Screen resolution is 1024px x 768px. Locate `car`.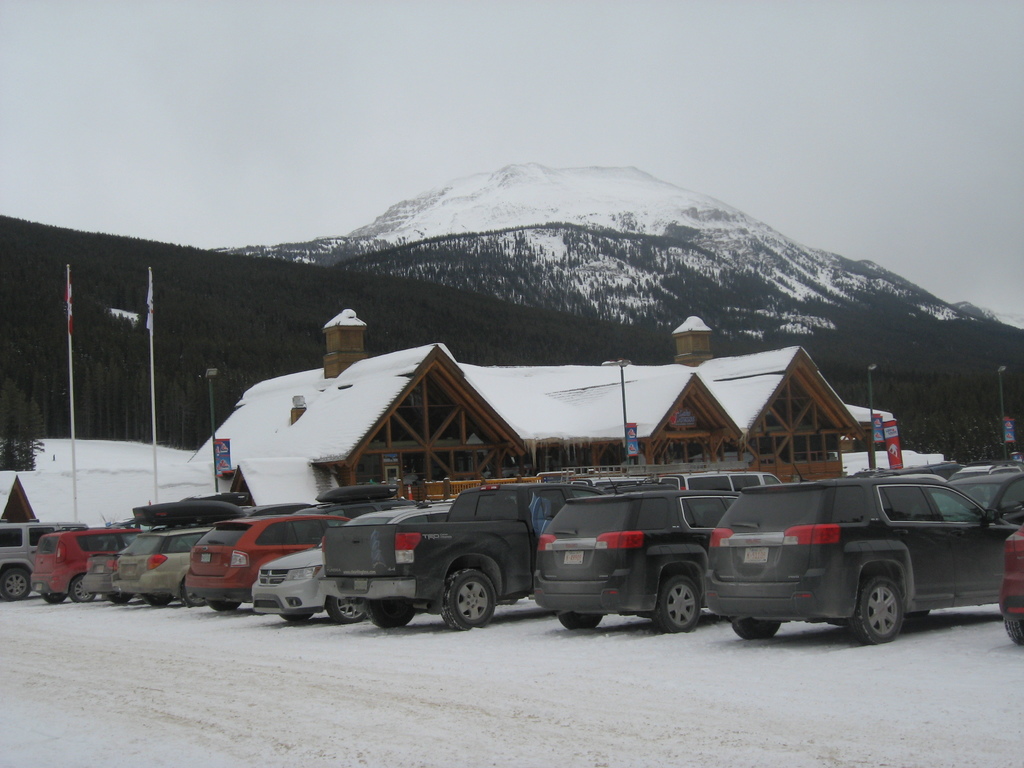
109, 528, 212, 609.
